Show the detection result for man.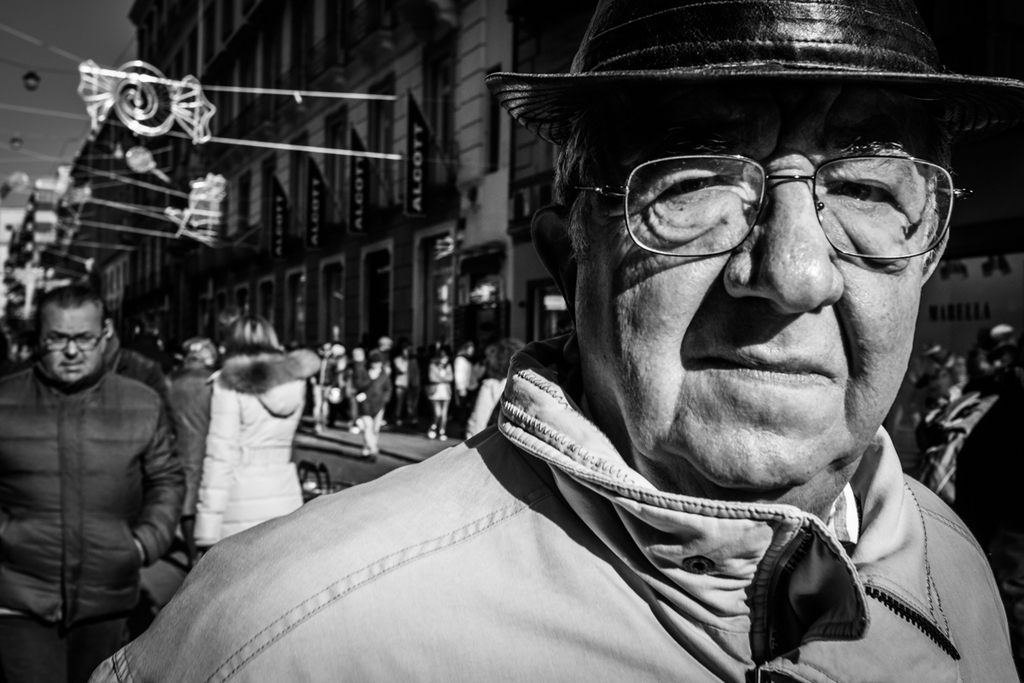
85/0/1023/682.
